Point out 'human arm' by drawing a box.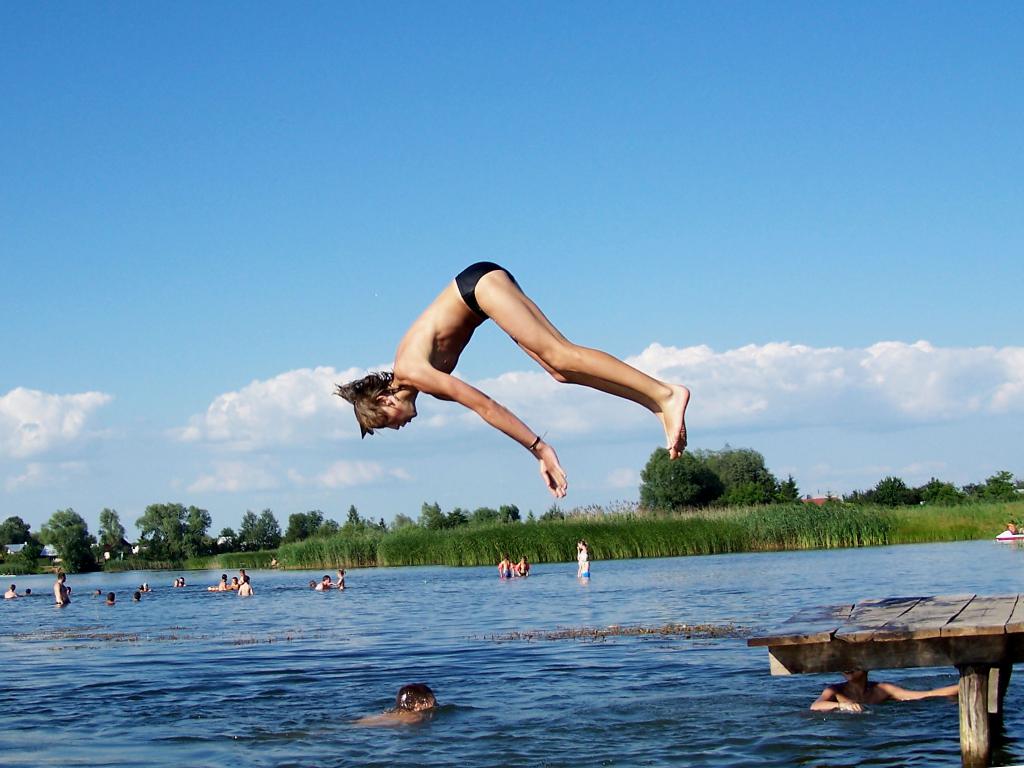
813:683:856:717.
